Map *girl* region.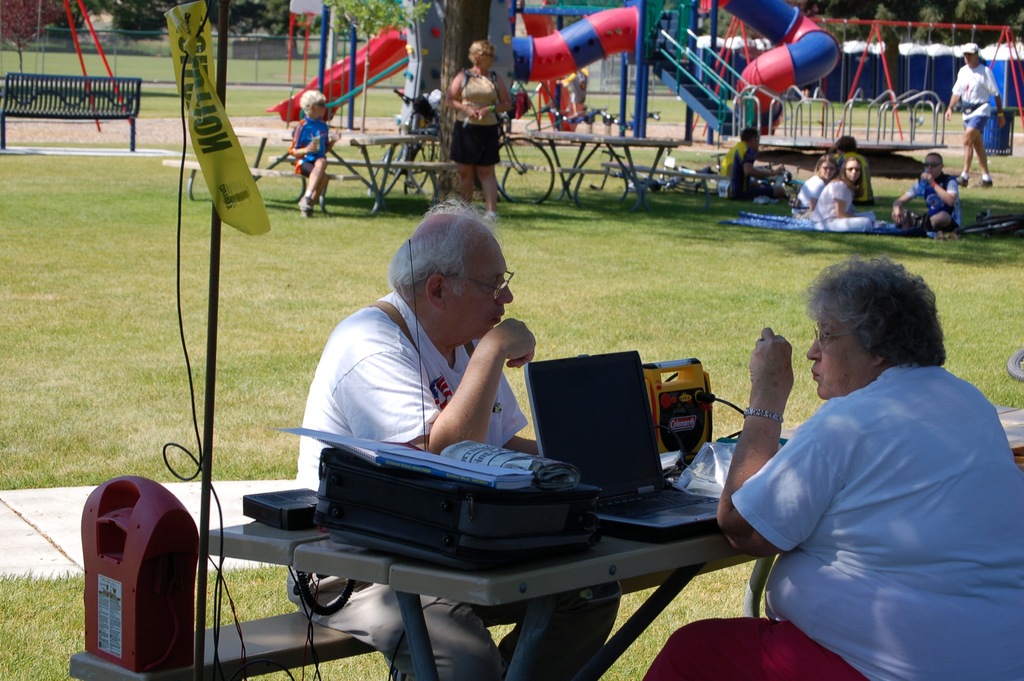
Mapped to 792,152,840,222.
